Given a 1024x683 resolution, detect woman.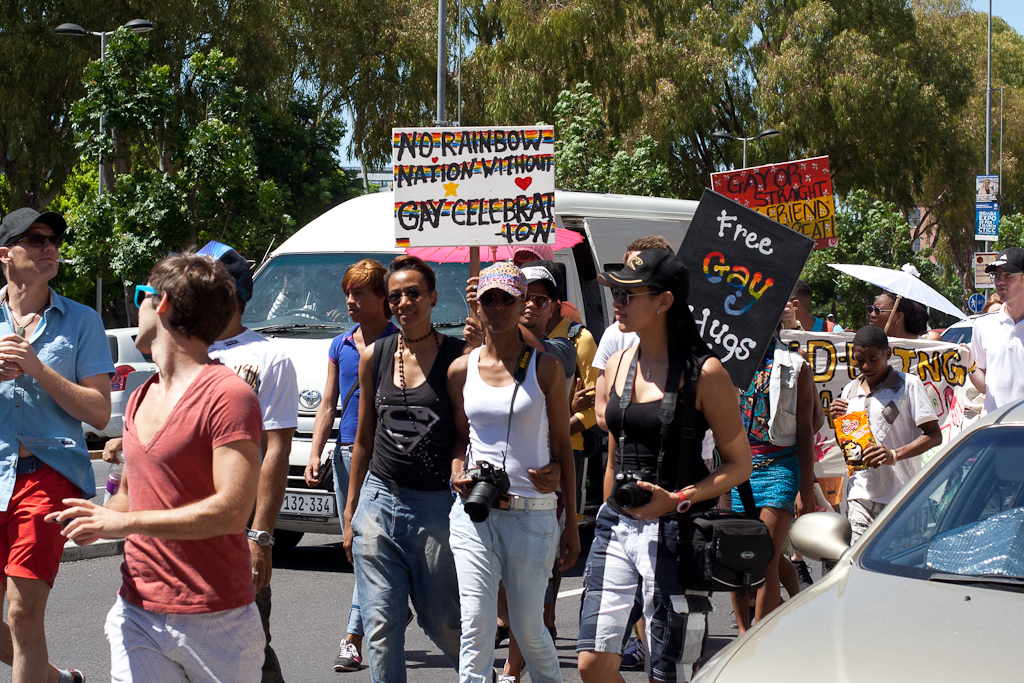
(left=340, top=258, right=474, bottom=682).
